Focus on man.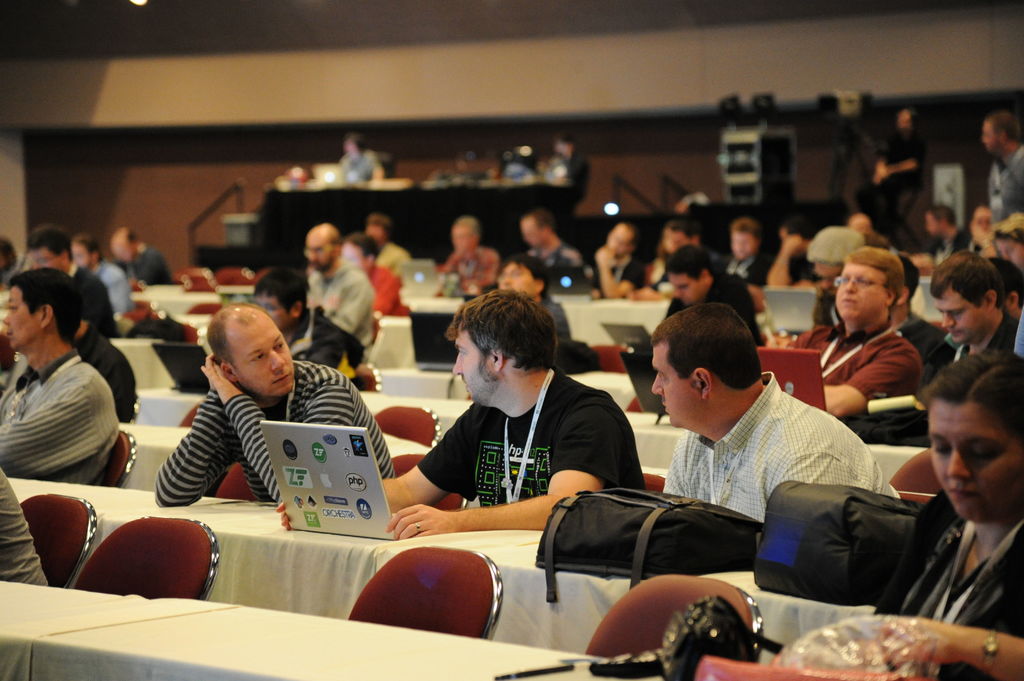
Focused at 357:214:417:298.
